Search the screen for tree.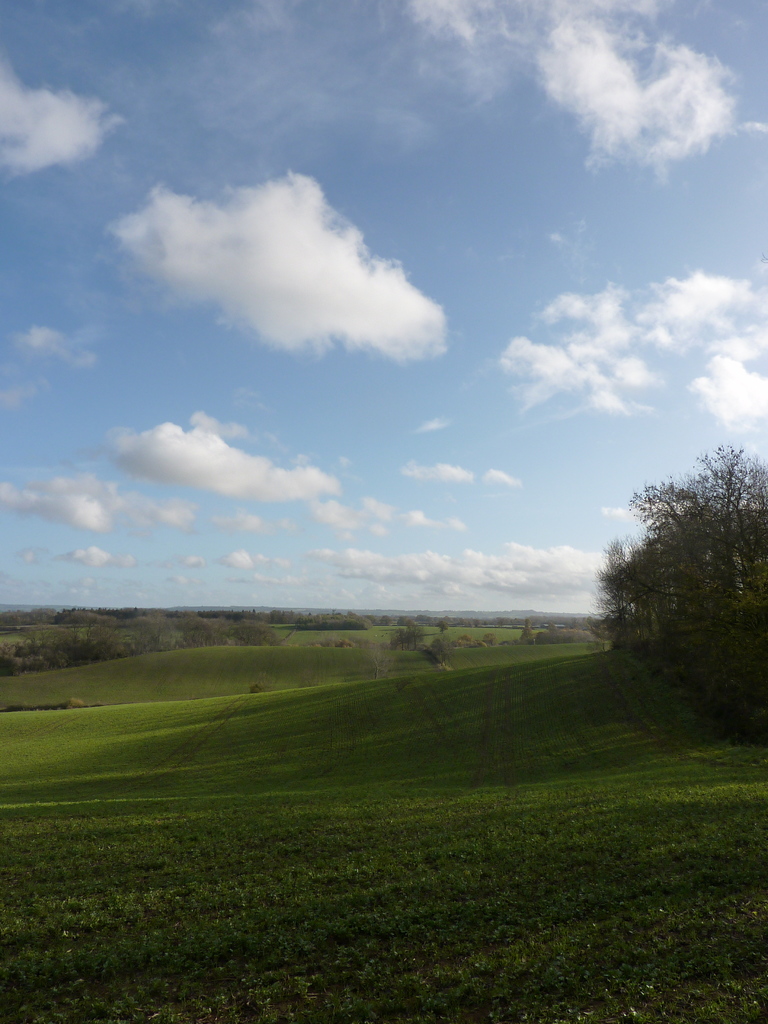
Found at <box>390,631,427,655</box>.
